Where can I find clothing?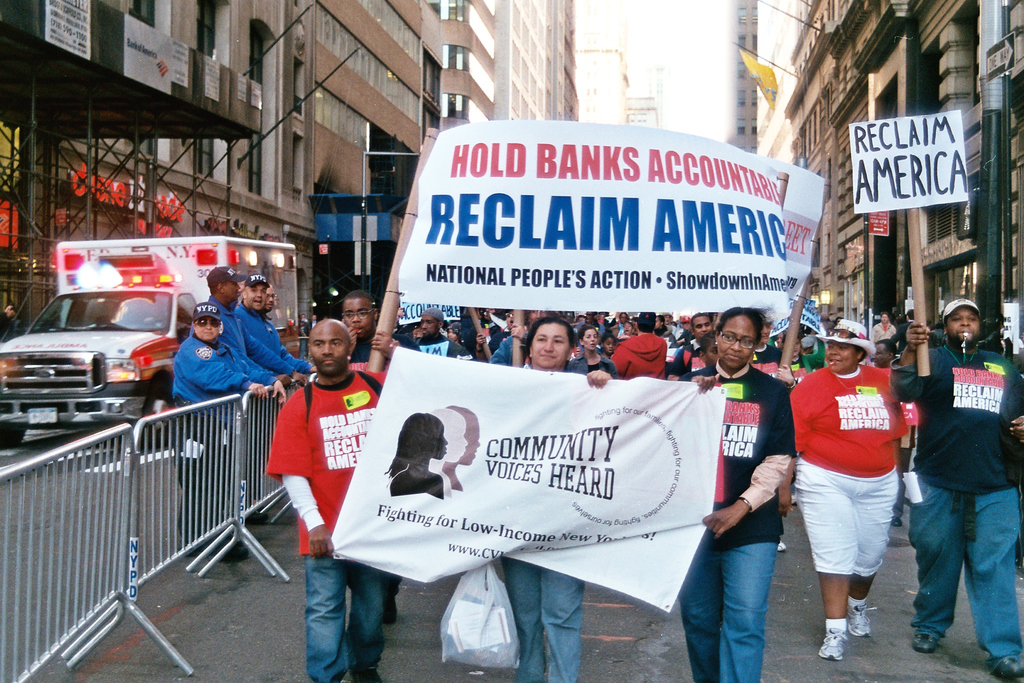
You can find it at BBox(501, 363, 588, 682).
